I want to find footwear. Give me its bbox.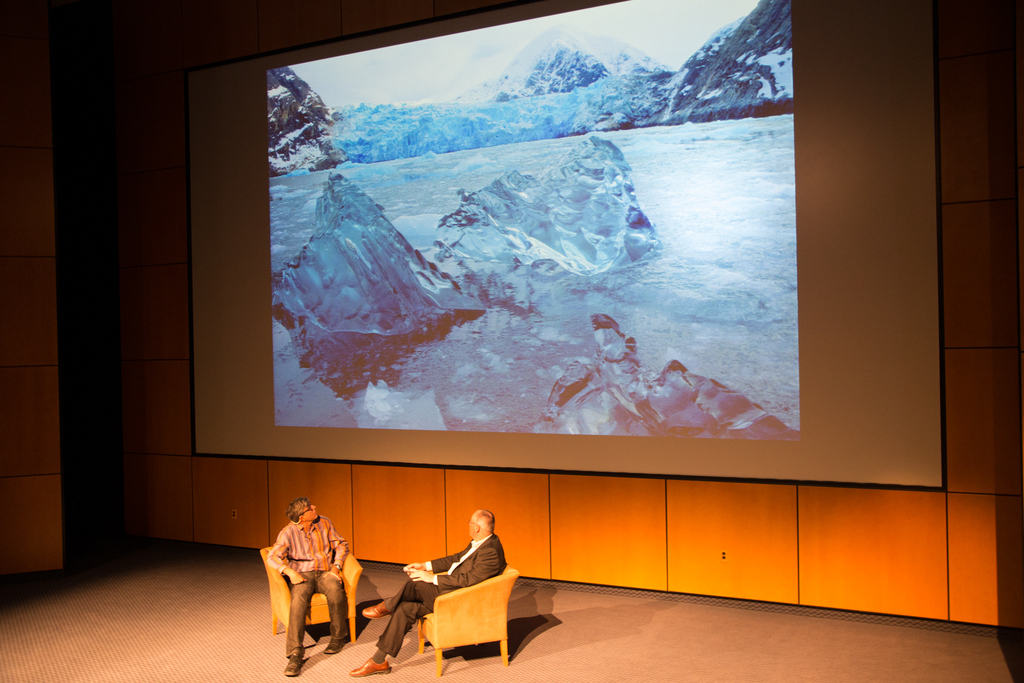
crop(347, 661, 392, 677).
